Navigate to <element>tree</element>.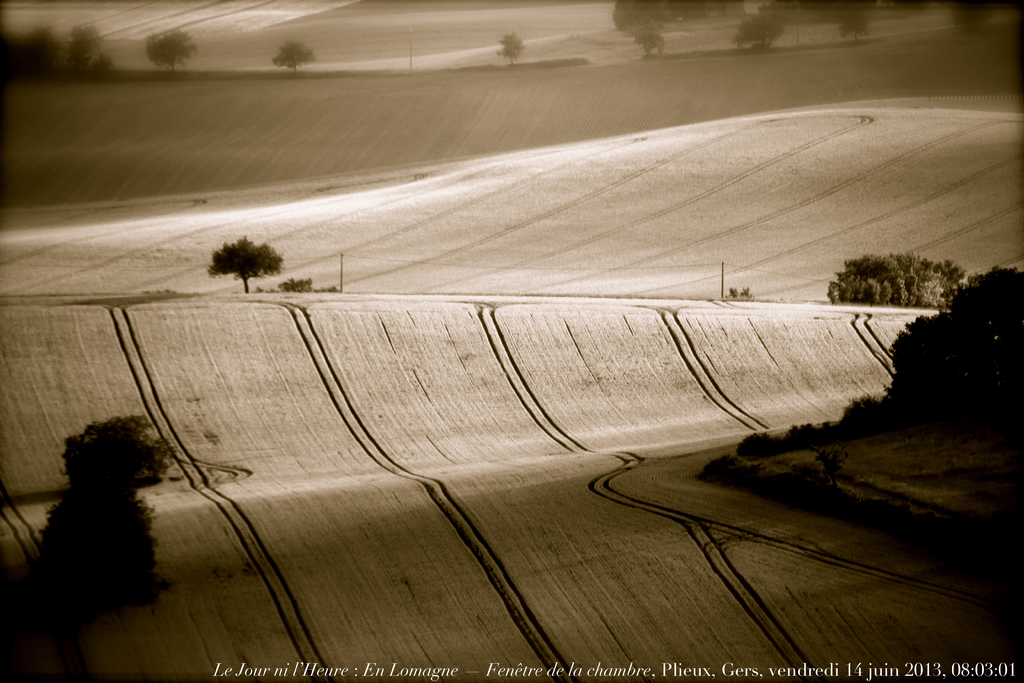
Navigation target: x1=612 y1=0 x2=697 y2=33.
